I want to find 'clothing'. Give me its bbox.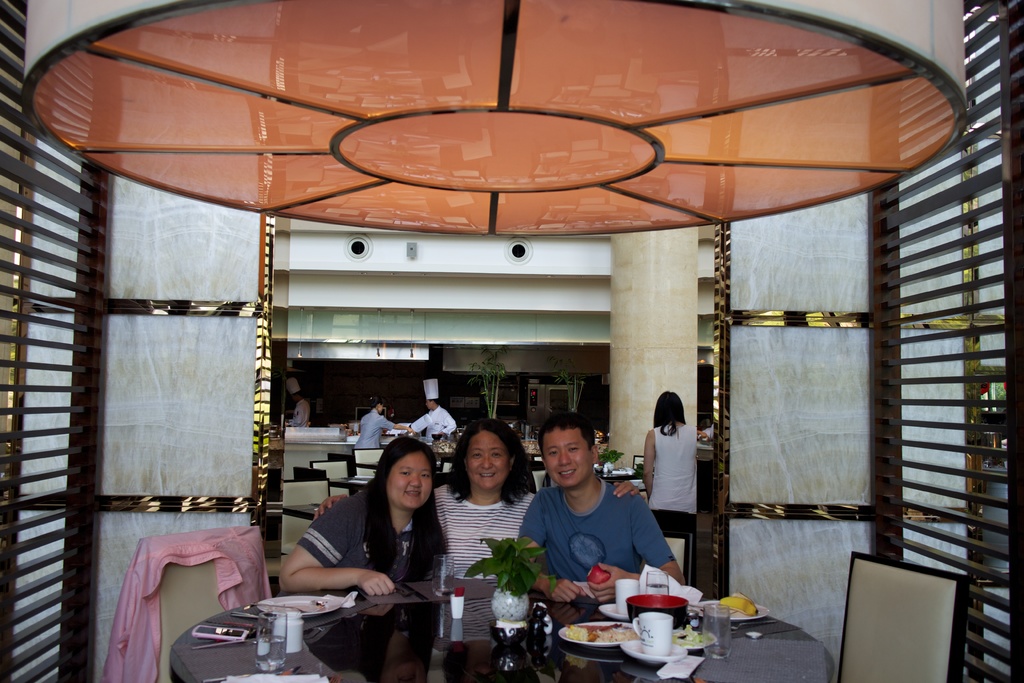
x1=289, y1=400, x2=310, y2=427.
